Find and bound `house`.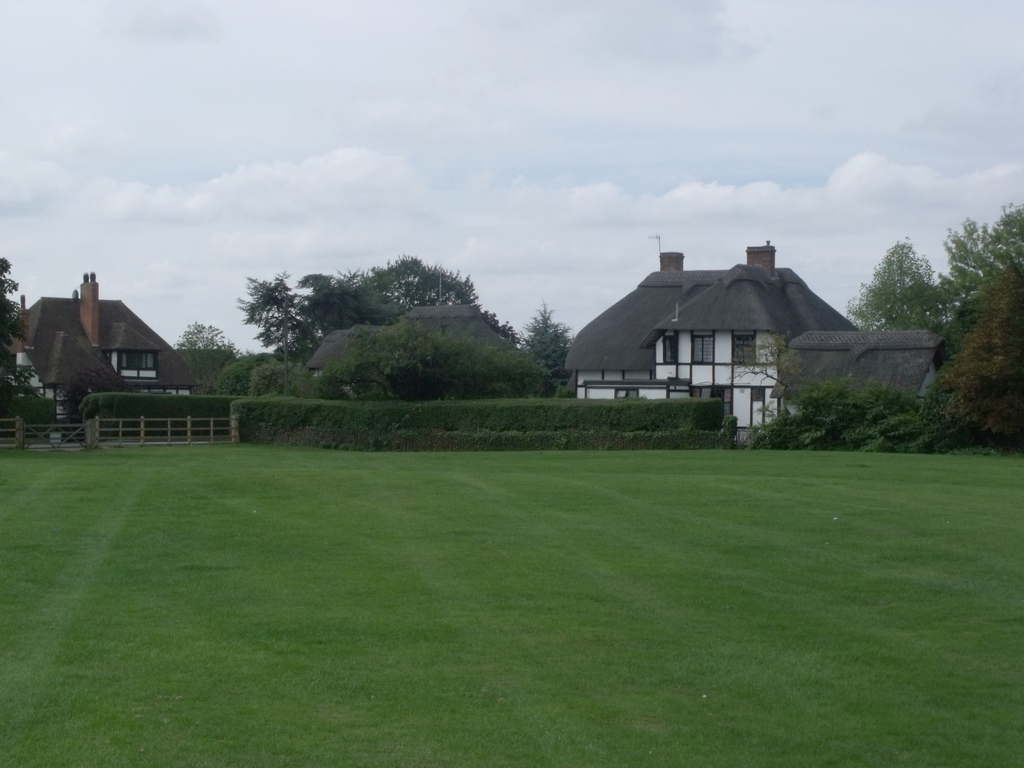
Bound: 0:273:238:430.
